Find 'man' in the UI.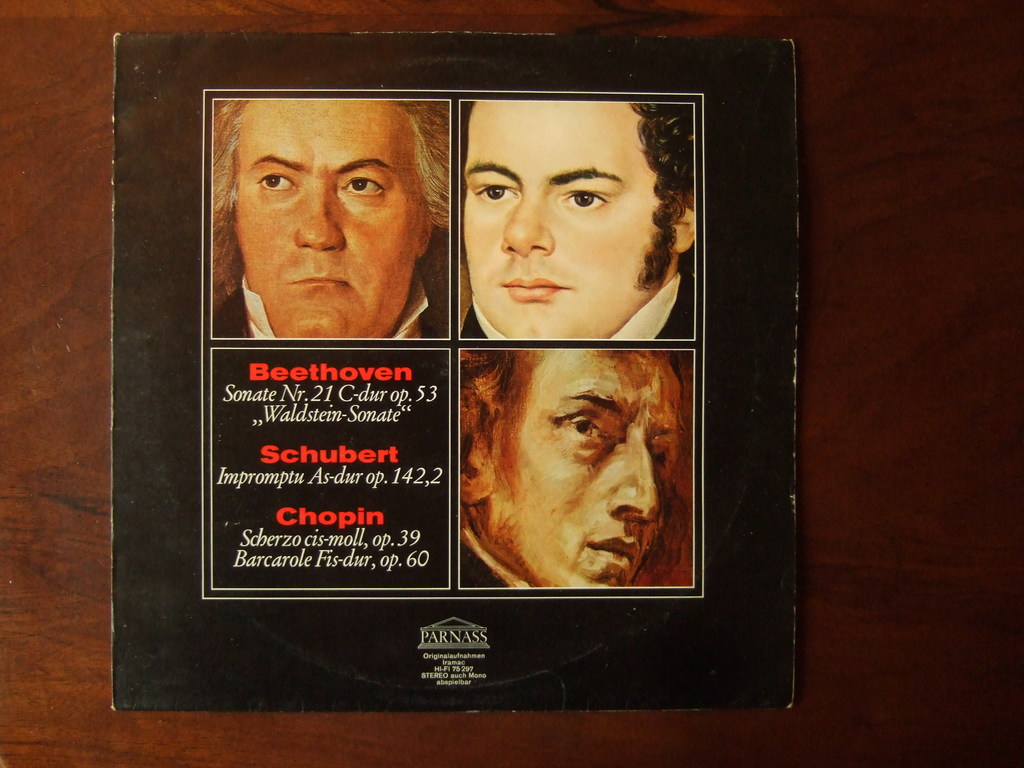
UI element at (210,98,452,338).
